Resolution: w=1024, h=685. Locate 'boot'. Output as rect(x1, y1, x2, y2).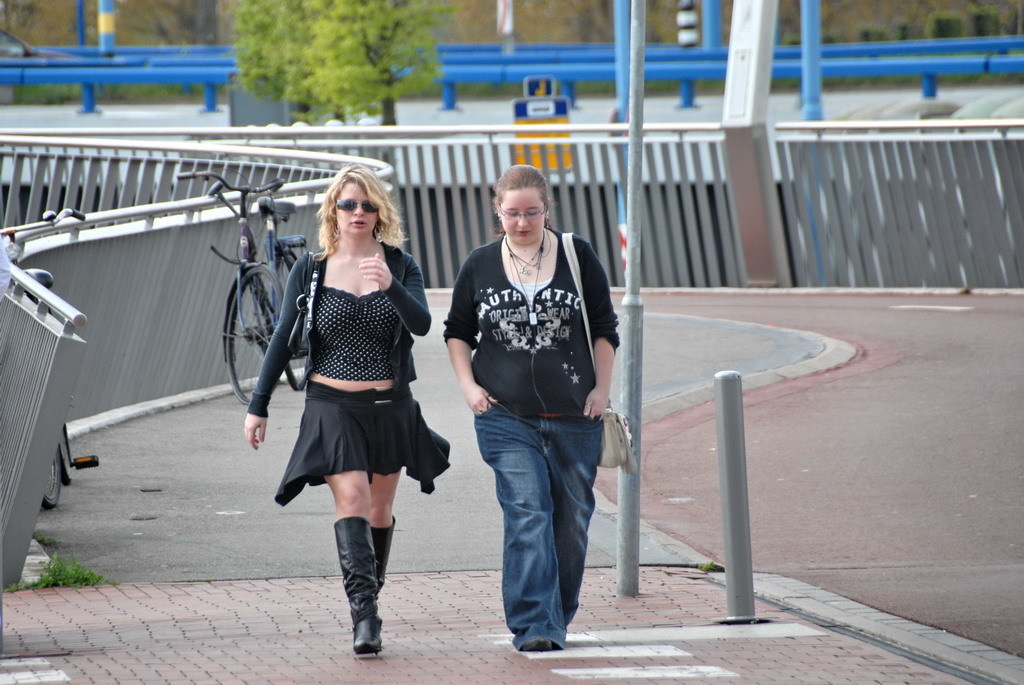
rect(335, 516, 383, 657).
